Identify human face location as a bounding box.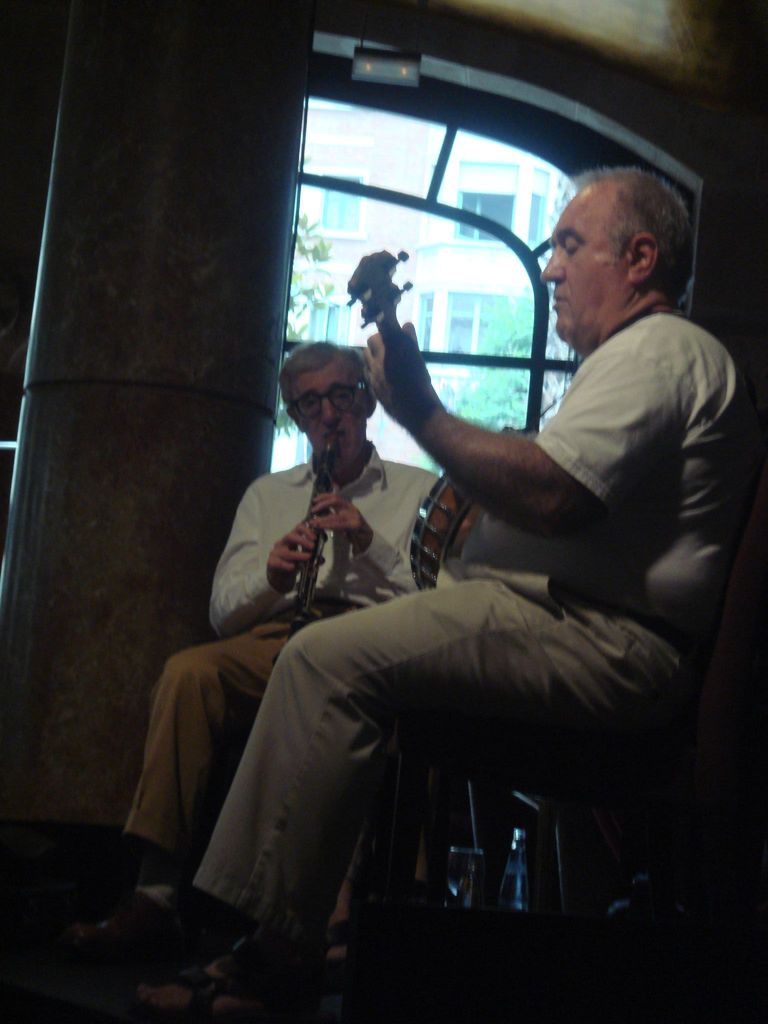
{"left": 289, "top": 366, "right": 367, "bottom": 459}.
